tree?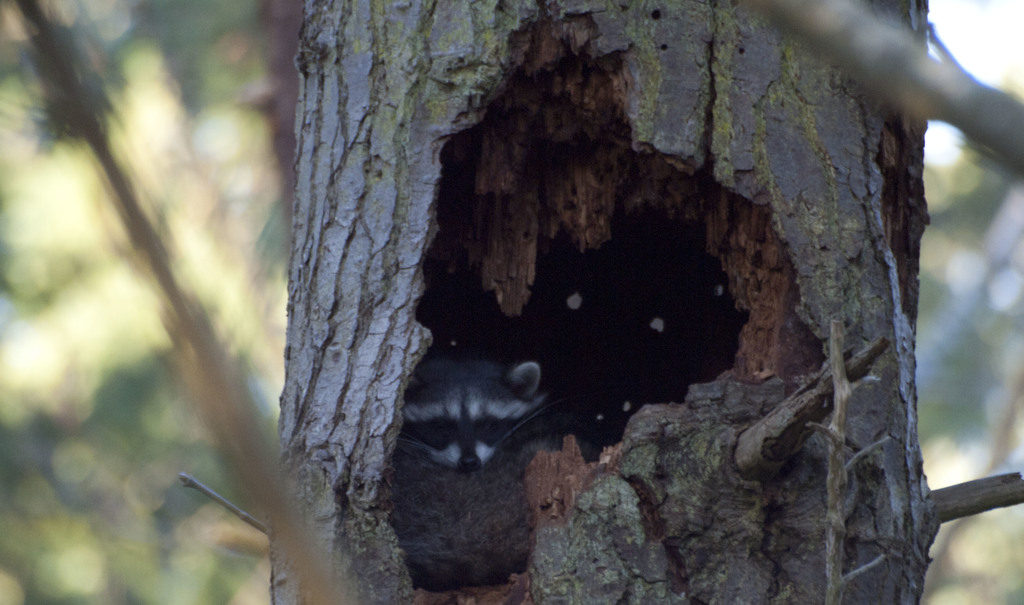
box=[188, 0, 1023, 604]
